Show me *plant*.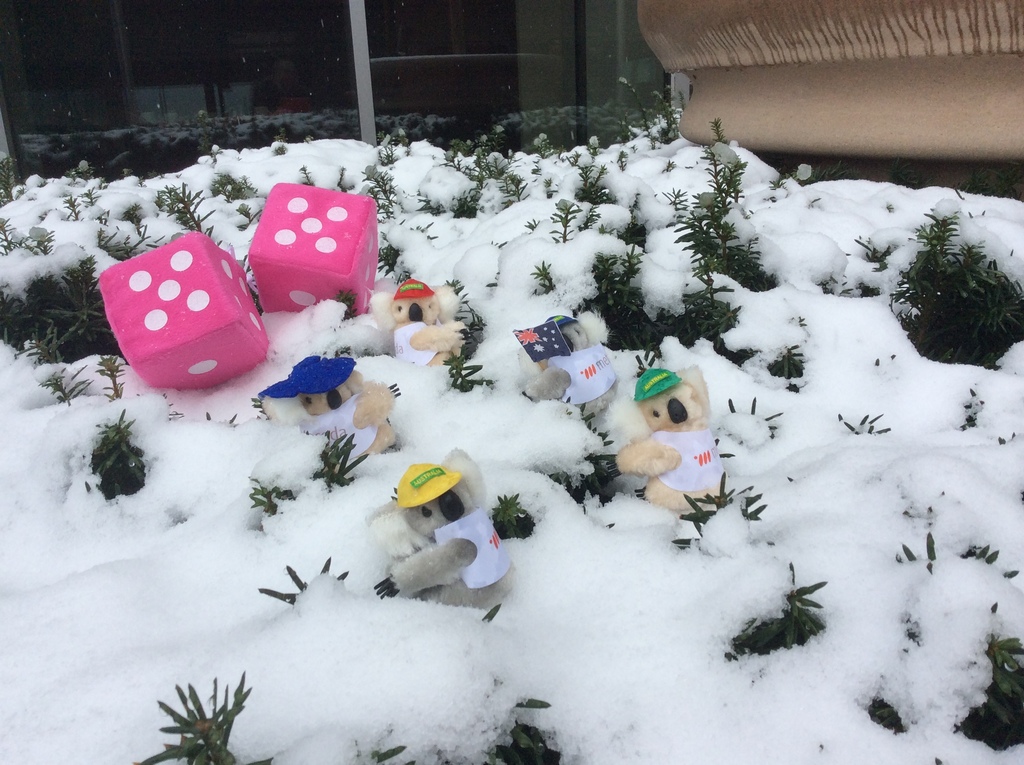
*plant* is here: rect(81, 411, 145, 502).
